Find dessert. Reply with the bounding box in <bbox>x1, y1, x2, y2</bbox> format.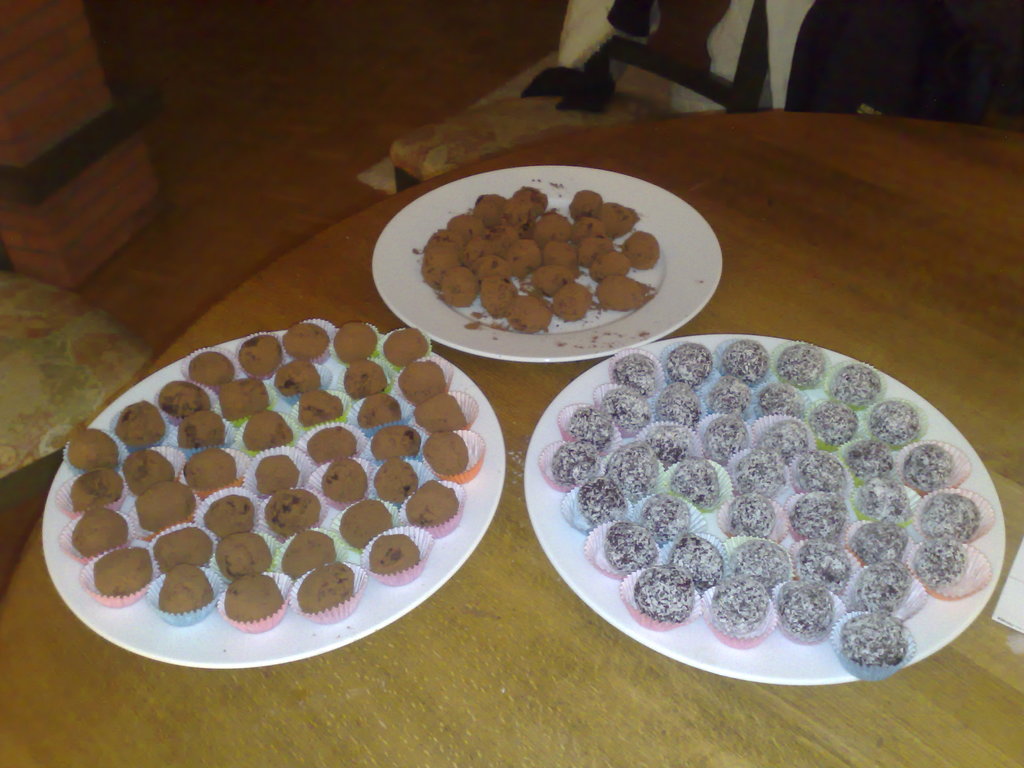
<bbox>552, 276, 586, 310</bbox>.
